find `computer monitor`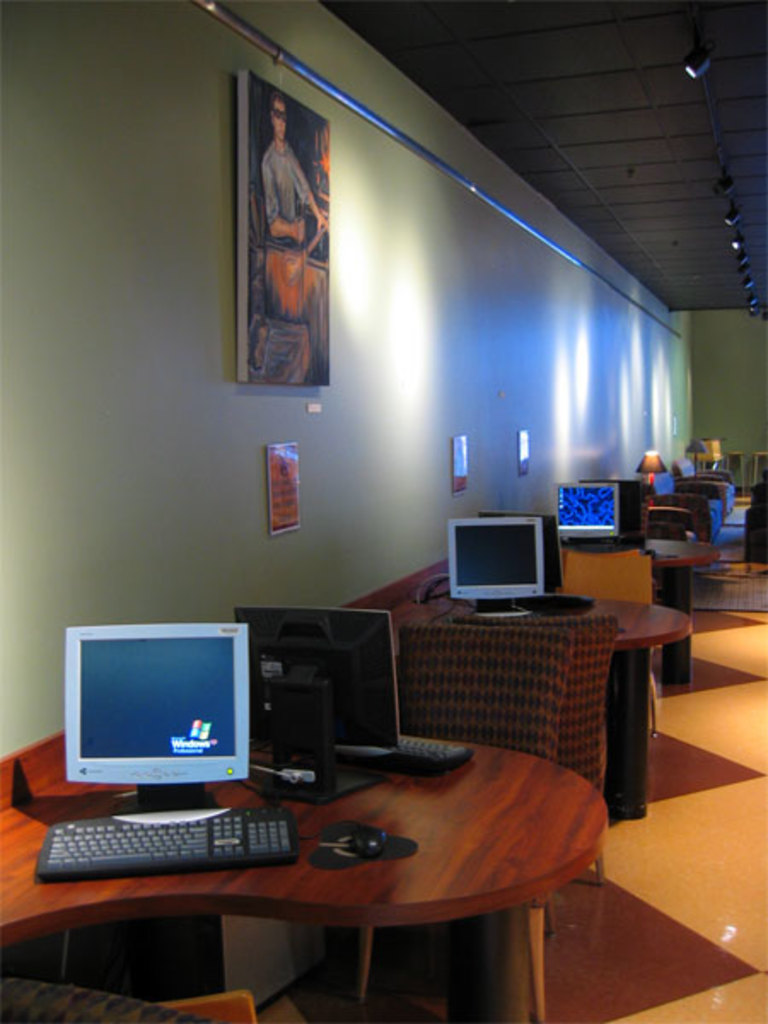
x1=451, y1=519, x2=539, y2=601
